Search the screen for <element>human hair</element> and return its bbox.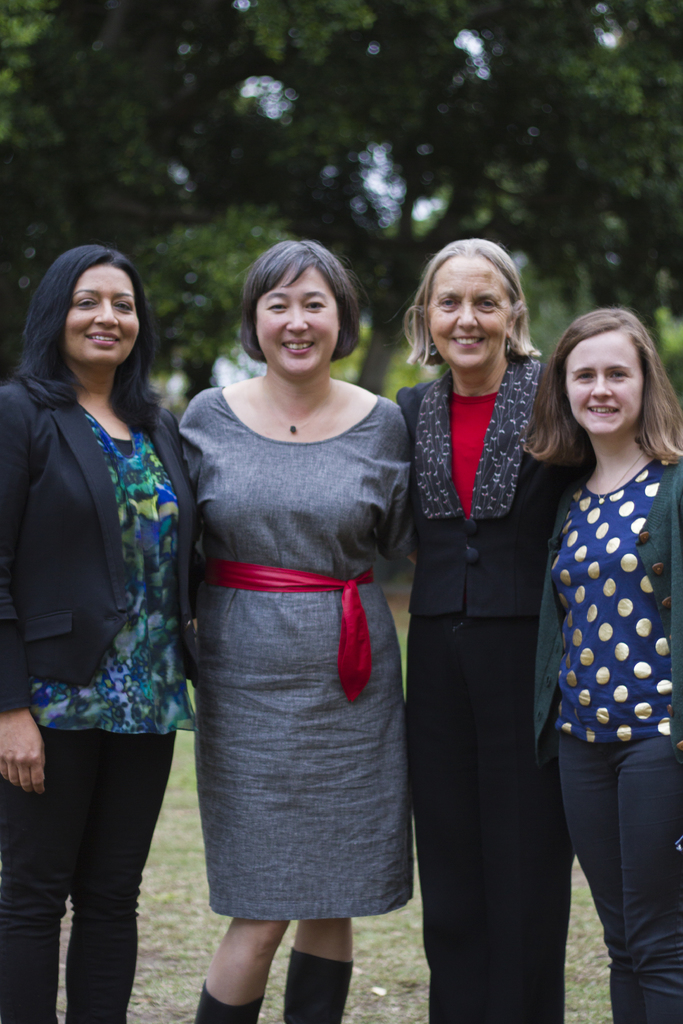
Found: locate(245, 237, 365, 361).
